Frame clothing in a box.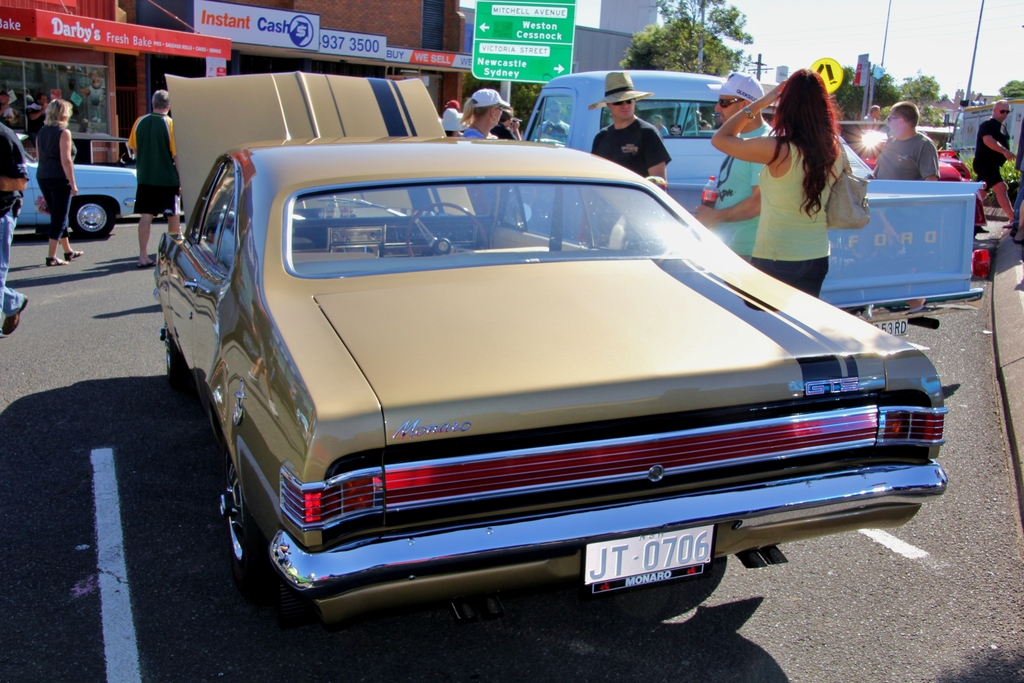
<box>977,115,1002,179</box>.
